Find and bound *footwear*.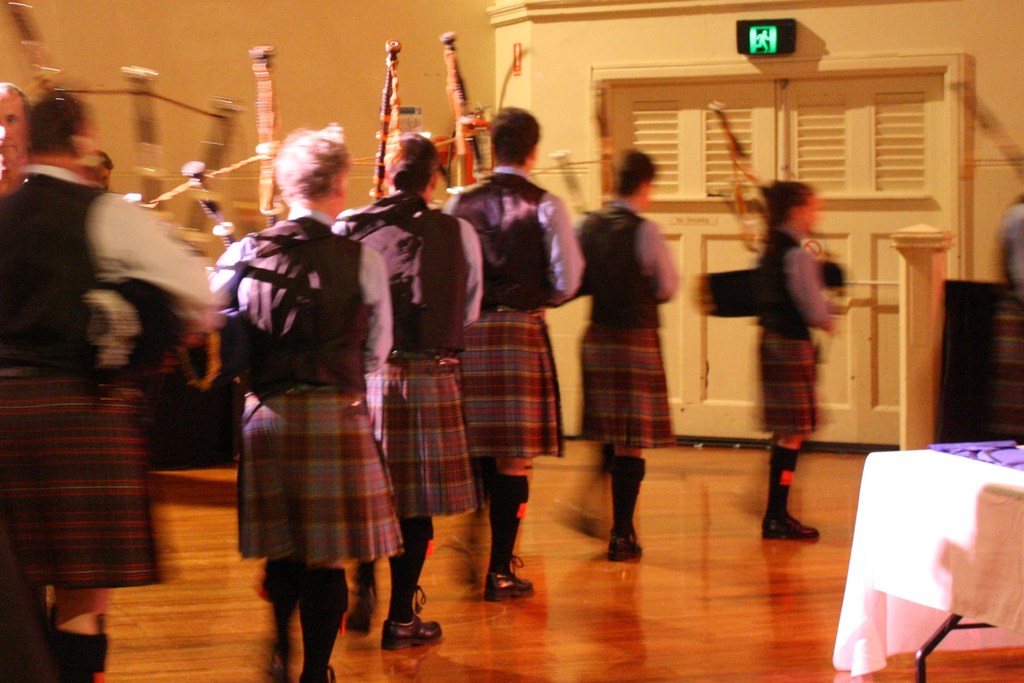
Bound: crop(381, 586, 444, 645).
